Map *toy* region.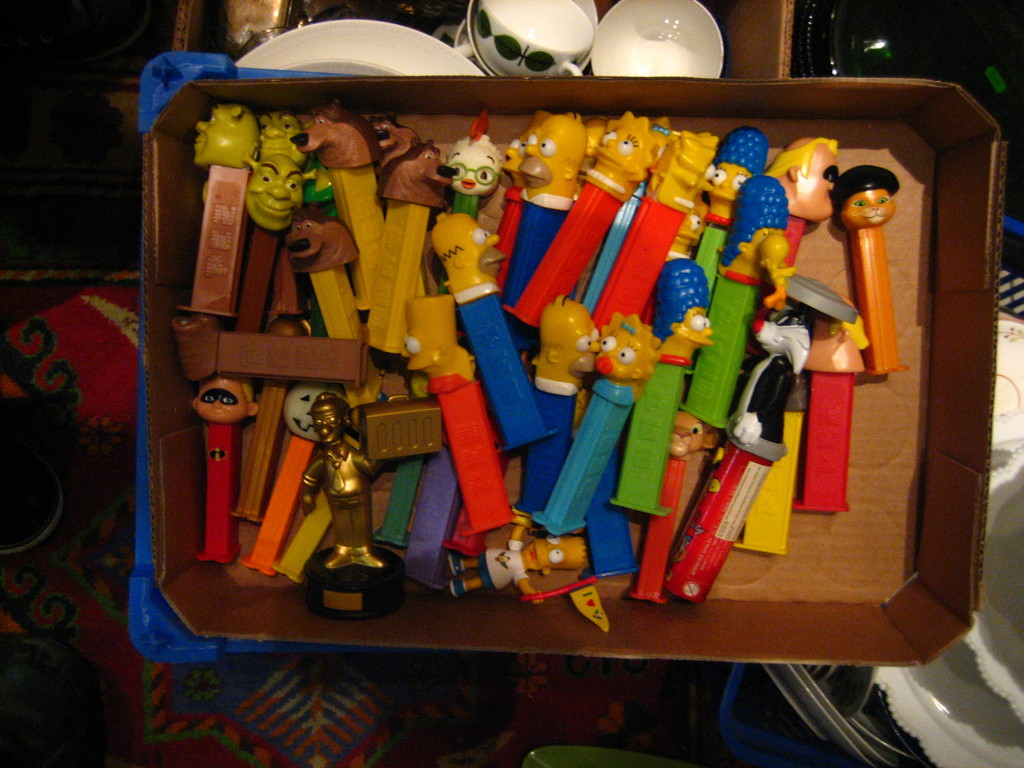
Mapped to bbox(477, 102, 563, 291).
